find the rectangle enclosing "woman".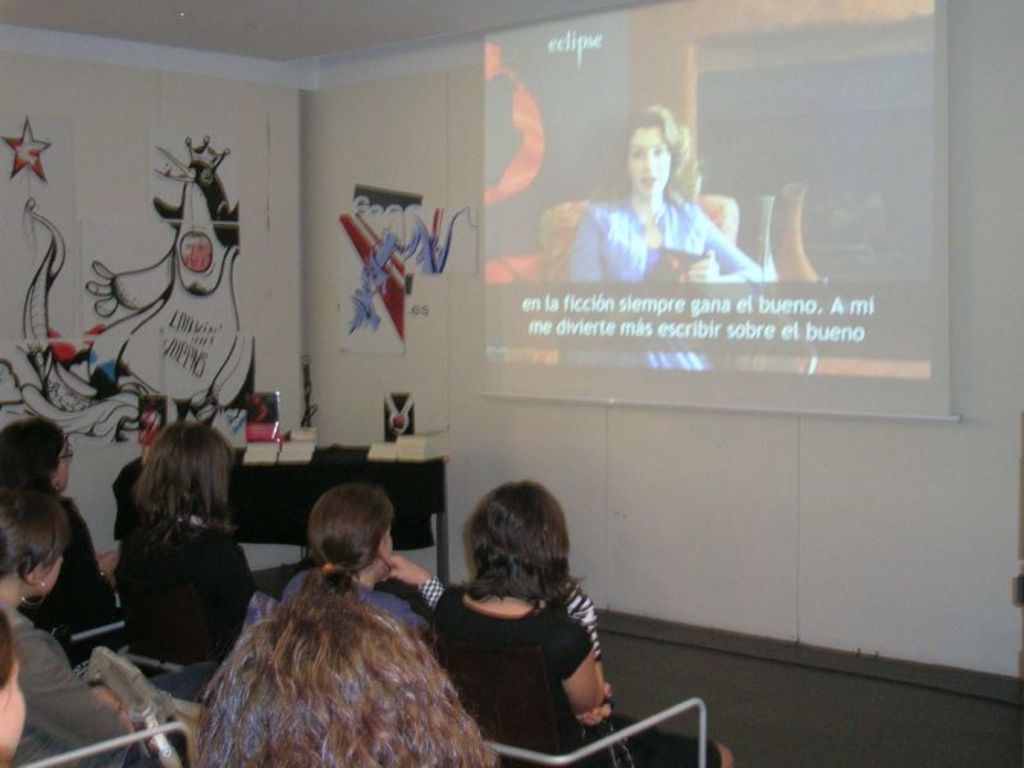
(0, 419, 133, 650).
